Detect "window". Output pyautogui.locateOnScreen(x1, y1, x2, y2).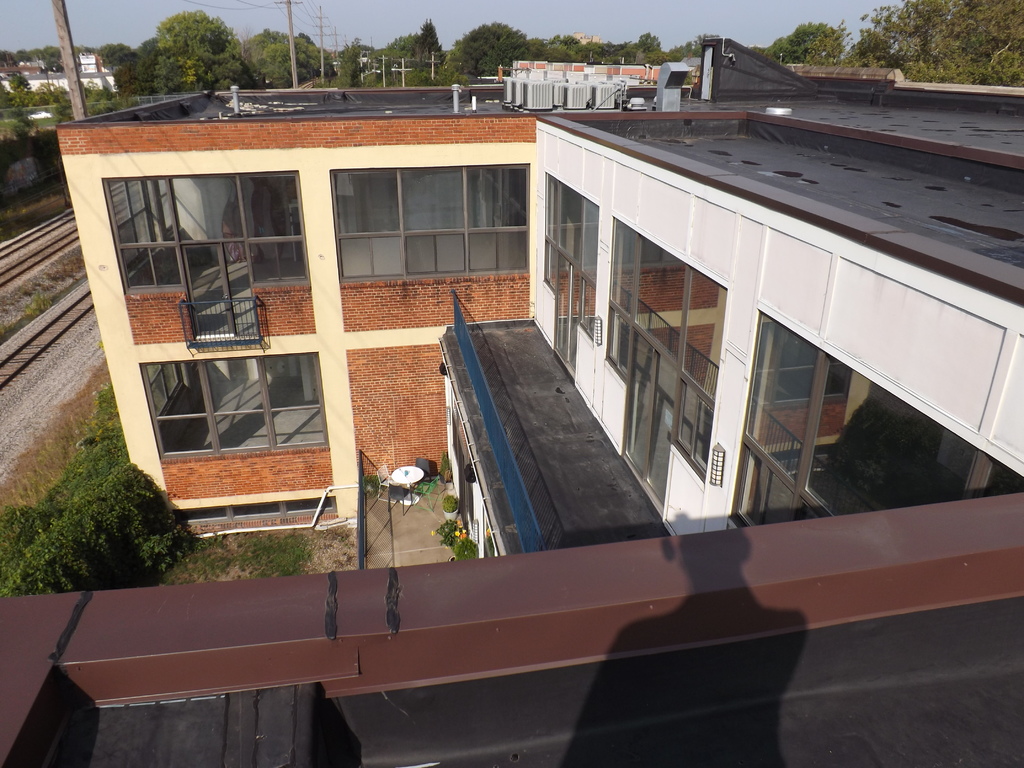
pyautogui.locateOnScreen(132, 331, 342, 486).
